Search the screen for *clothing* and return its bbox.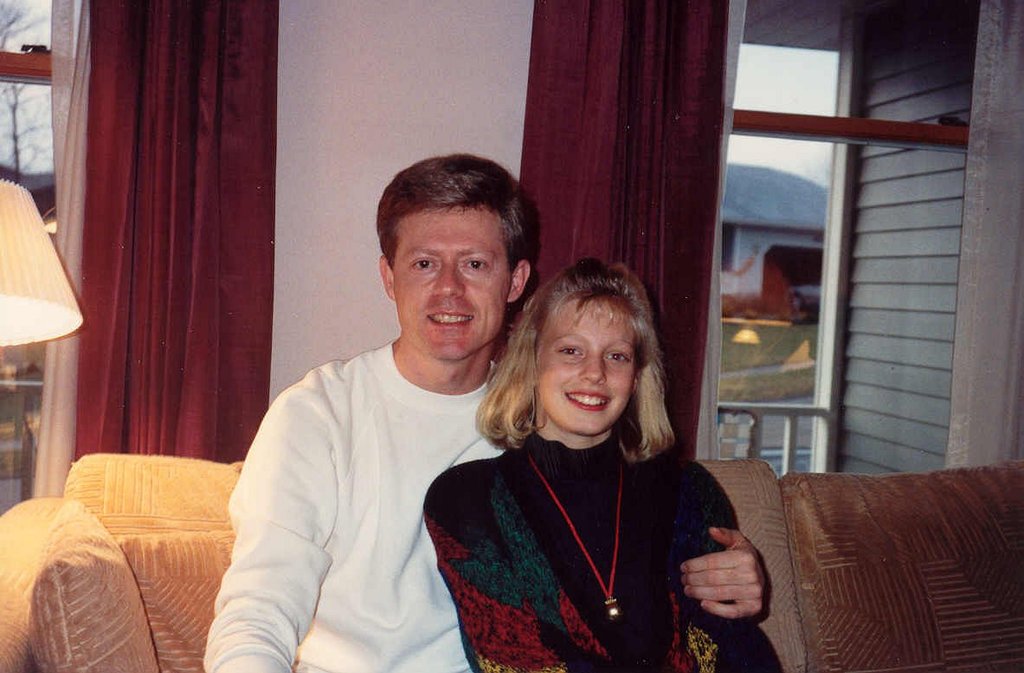
Found: pyautogui.locateOnScreen(428, 430, 780, 669).
